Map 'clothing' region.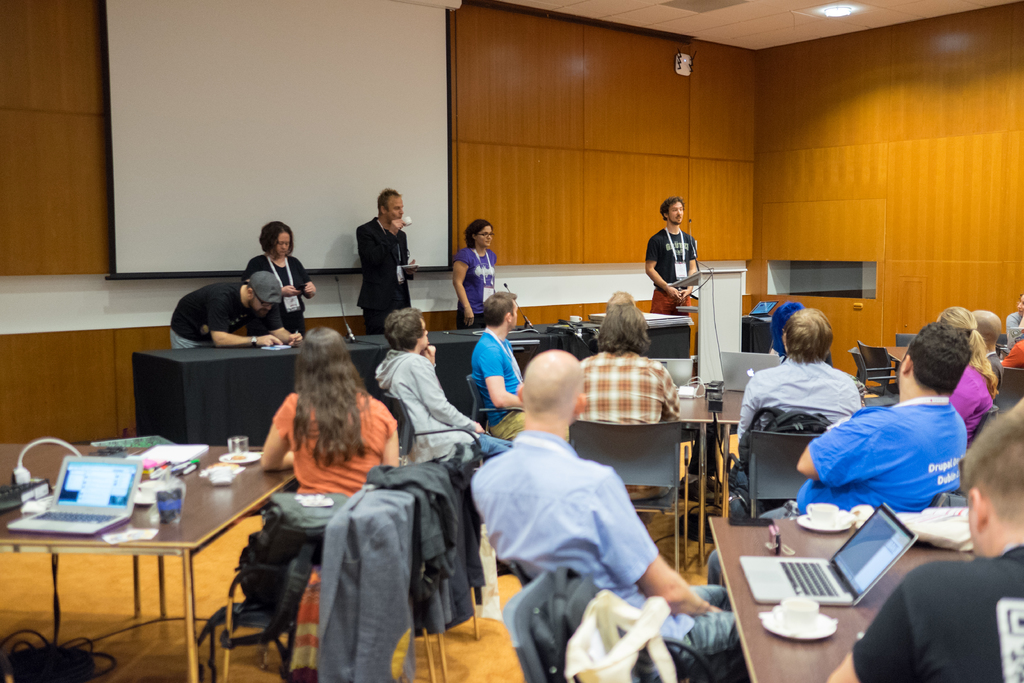
Mapped to pyautogui.locateOnScreen(644, 229, 699, 313).
